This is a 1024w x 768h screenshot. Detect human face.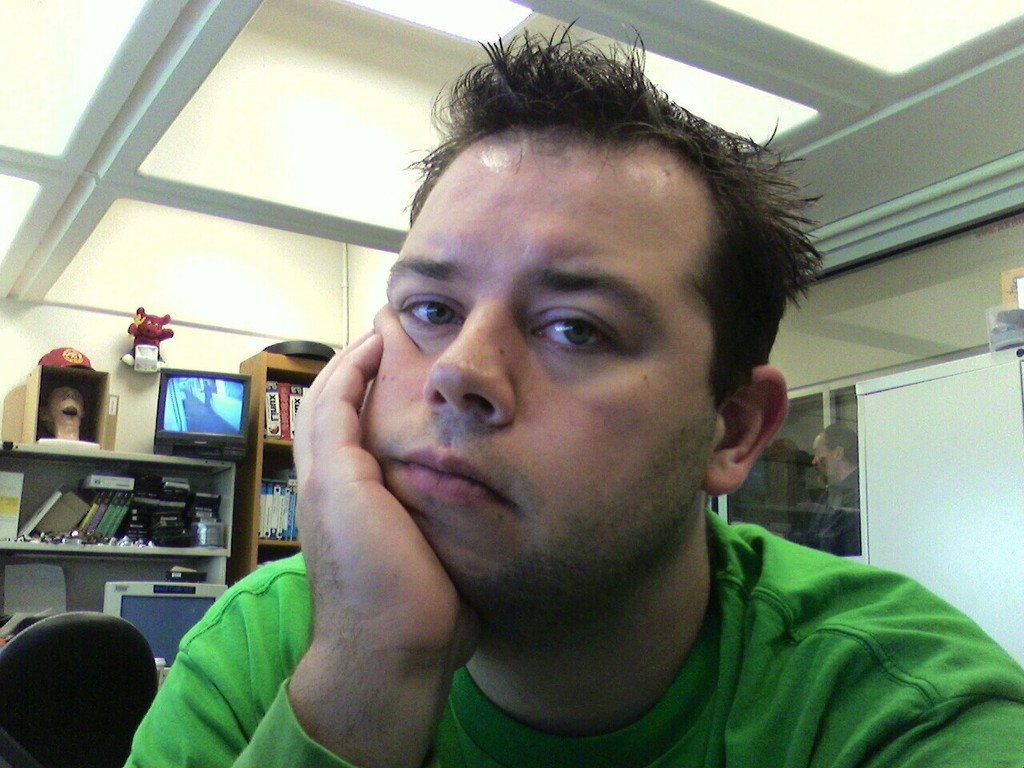
left=346, top=80, right=746, bottom=649.
